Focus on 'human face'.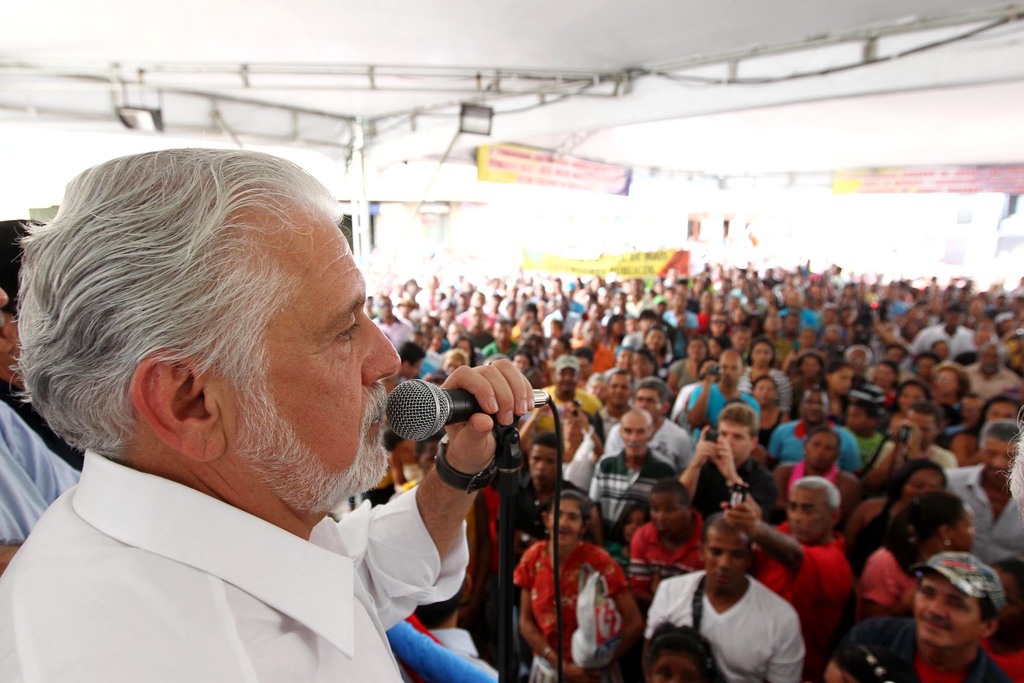
Focused at BBox(196, 181, 403, 518).
